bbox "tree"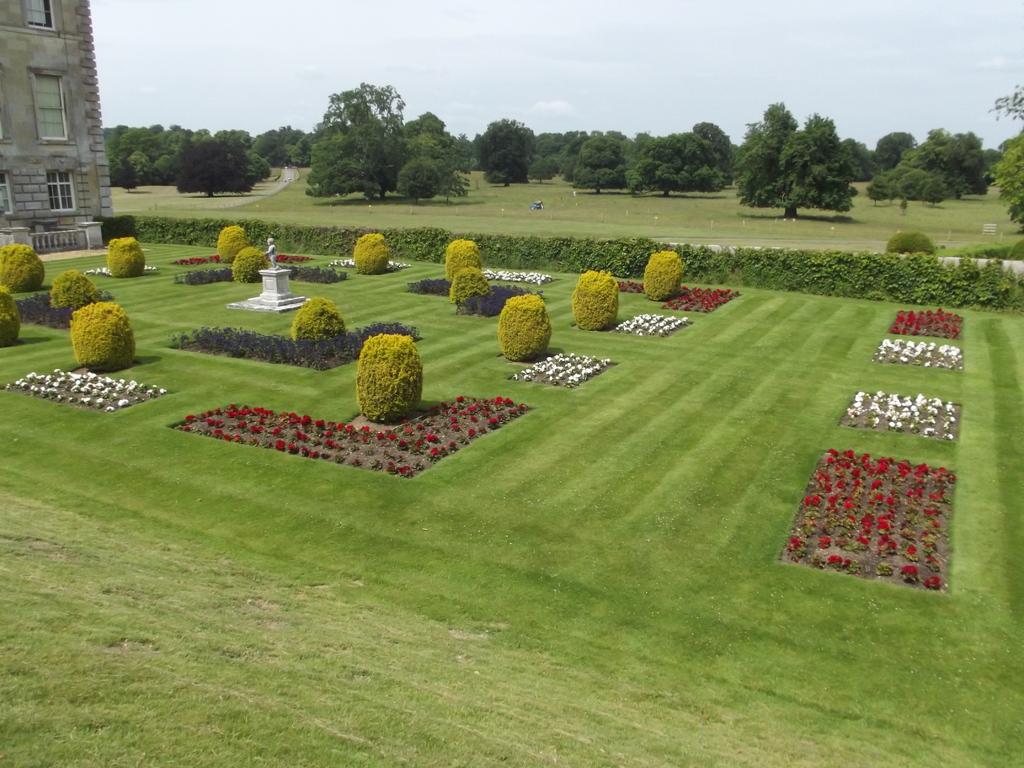
[290, 65, 424, 191]
